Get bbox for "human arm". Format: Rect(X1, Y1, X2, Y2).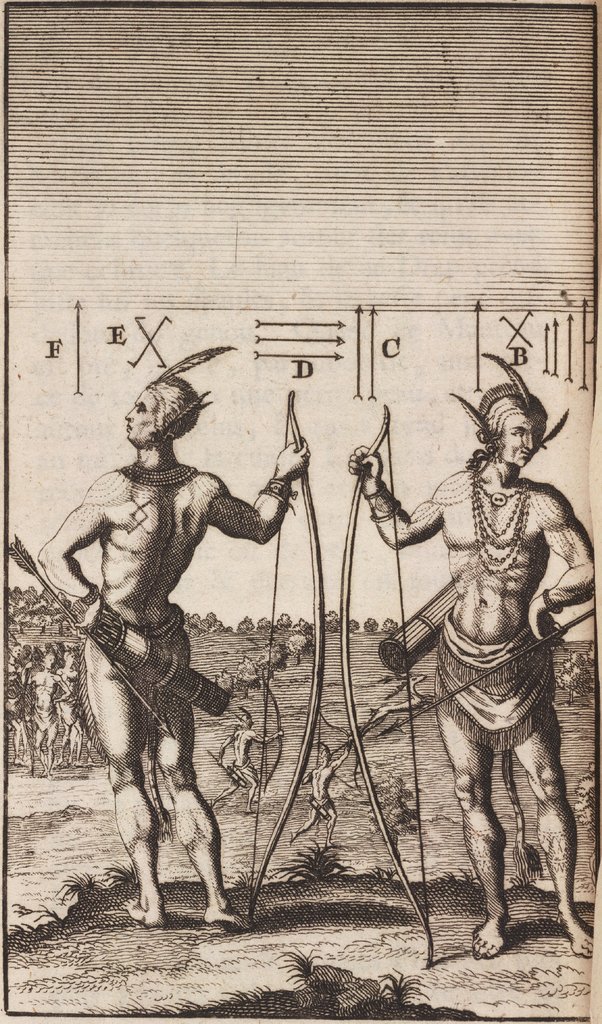
Rect(530, 477, 600, 648).
